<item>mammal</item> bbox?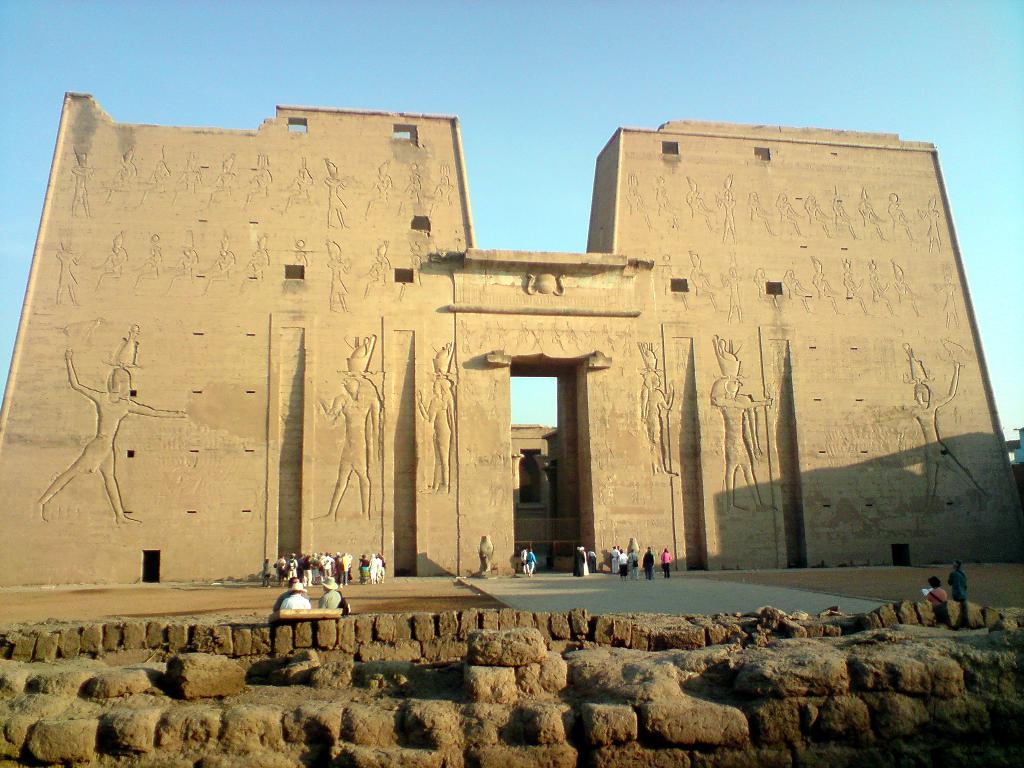
{"left": 637, "top": 345, "right": 681, "bottom": 475}
